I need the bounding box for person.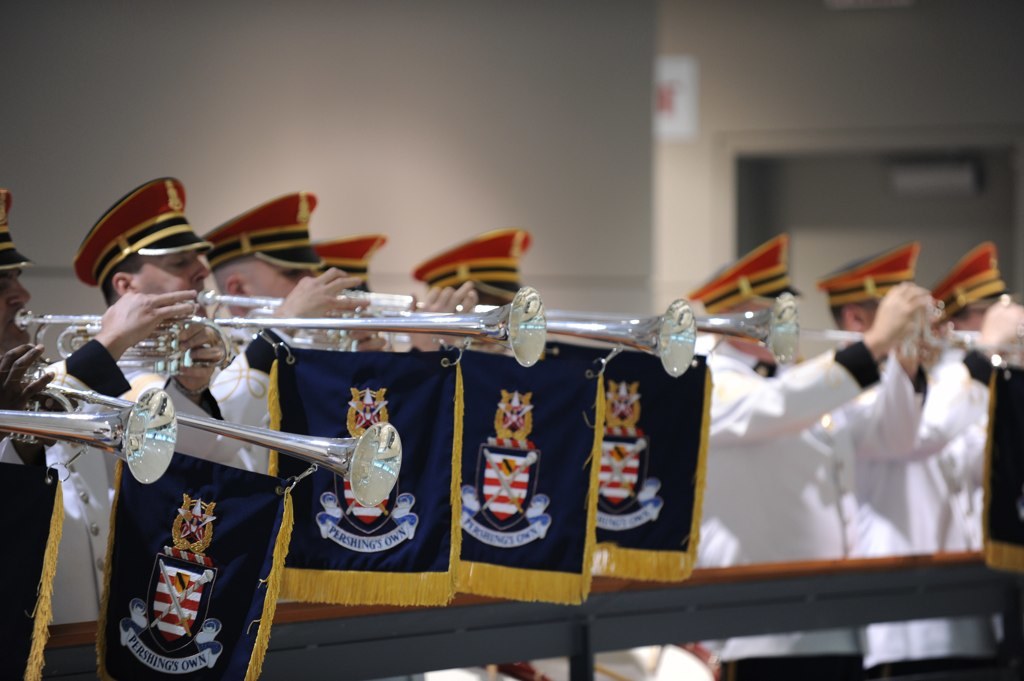
Here it is: {"left": 413, "top": 220, "right": 629, "bottom": 680}.
